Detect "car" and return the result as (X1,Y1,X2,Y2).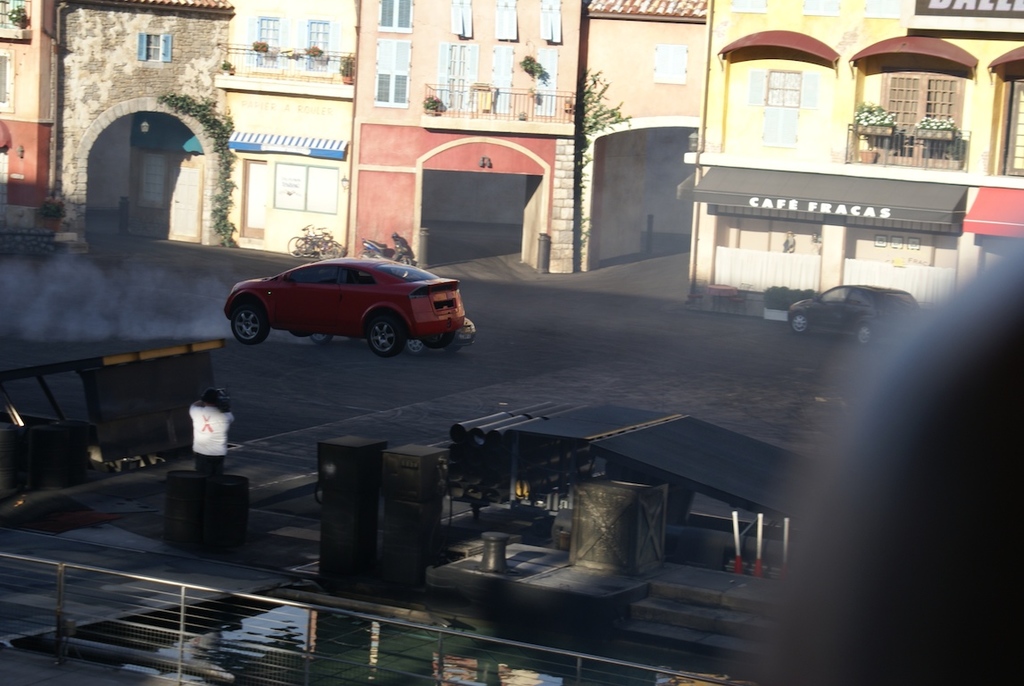
(311,316,475,358).
